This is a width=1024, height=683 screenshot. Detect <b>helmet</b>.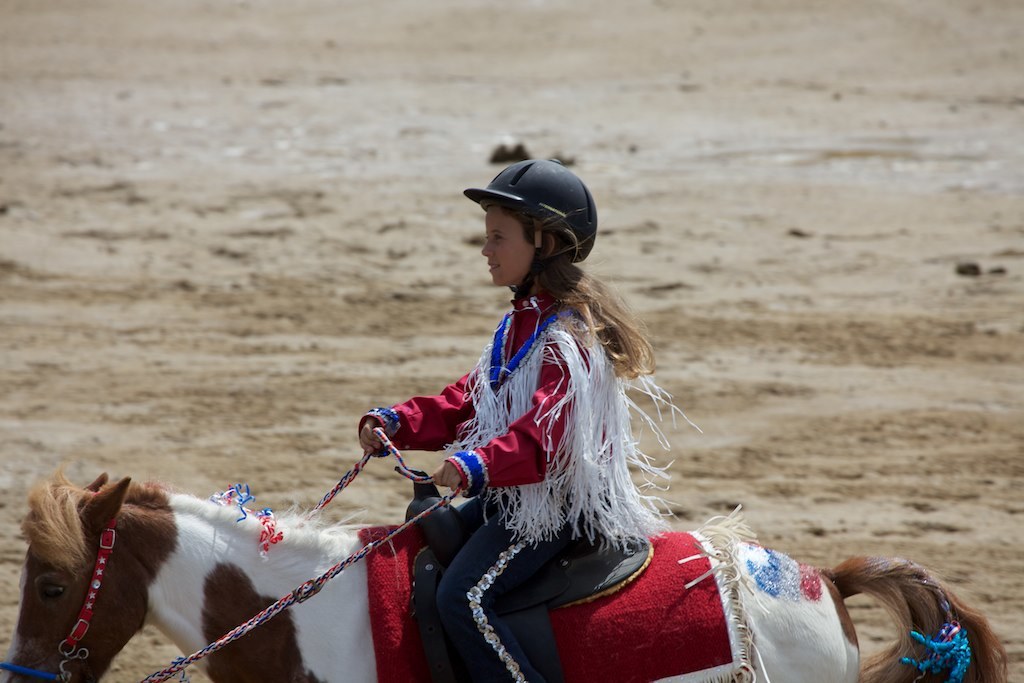
464,157,599,298.
